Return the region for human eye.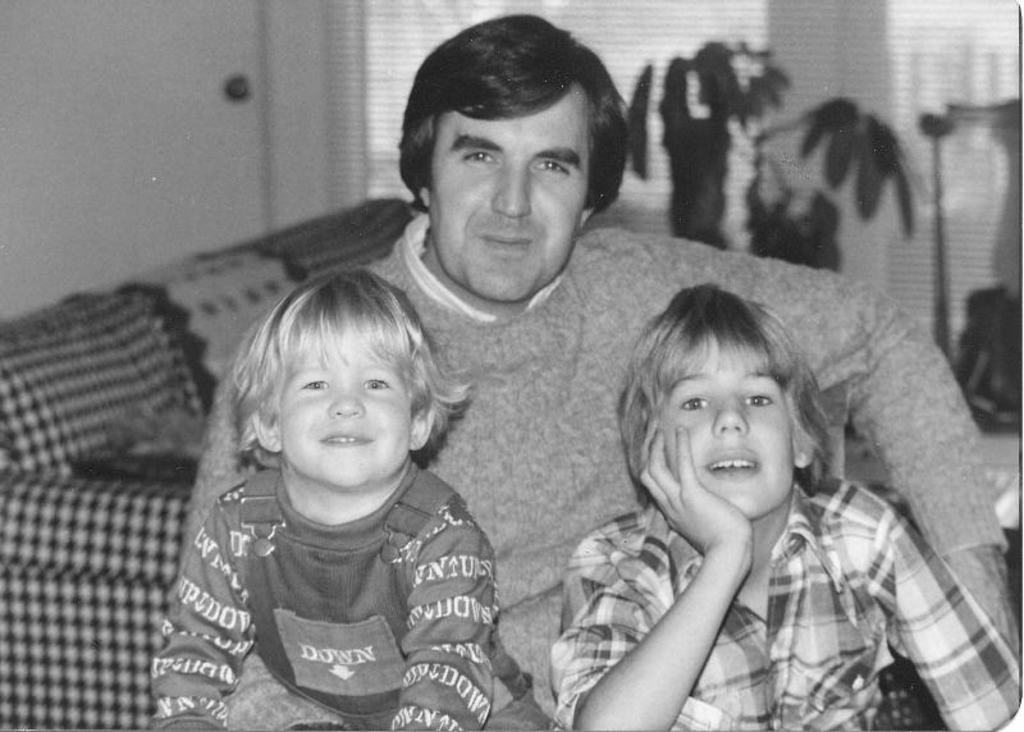
[682, 392, 710, 417].
